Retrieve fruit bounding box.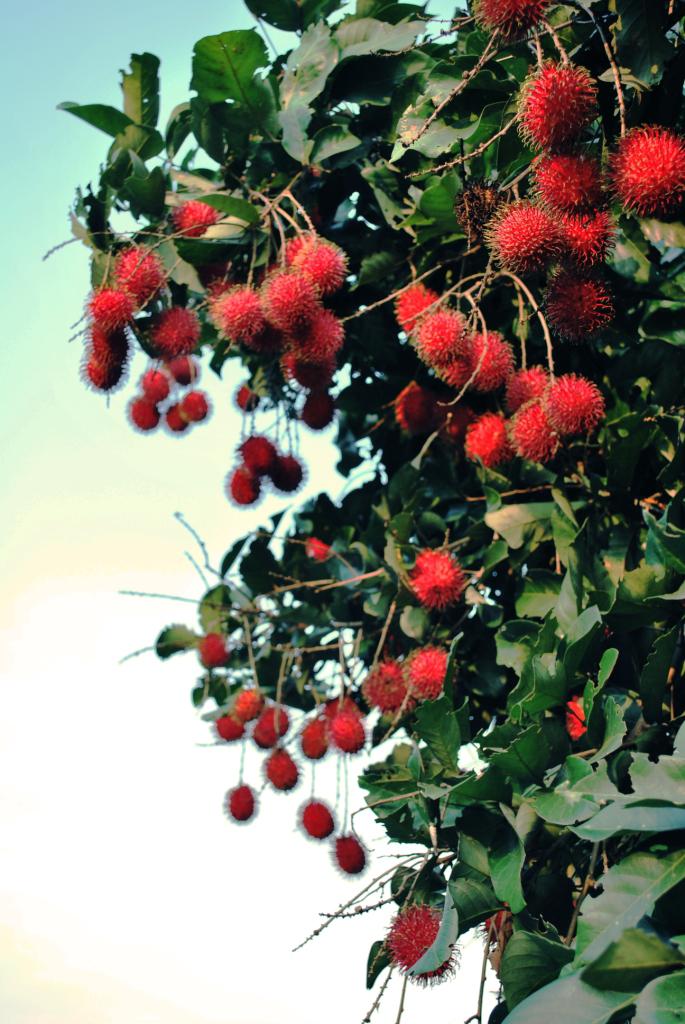
Bounding box: pyautogui.locateOnScreen(230, 437, 274, 472).
